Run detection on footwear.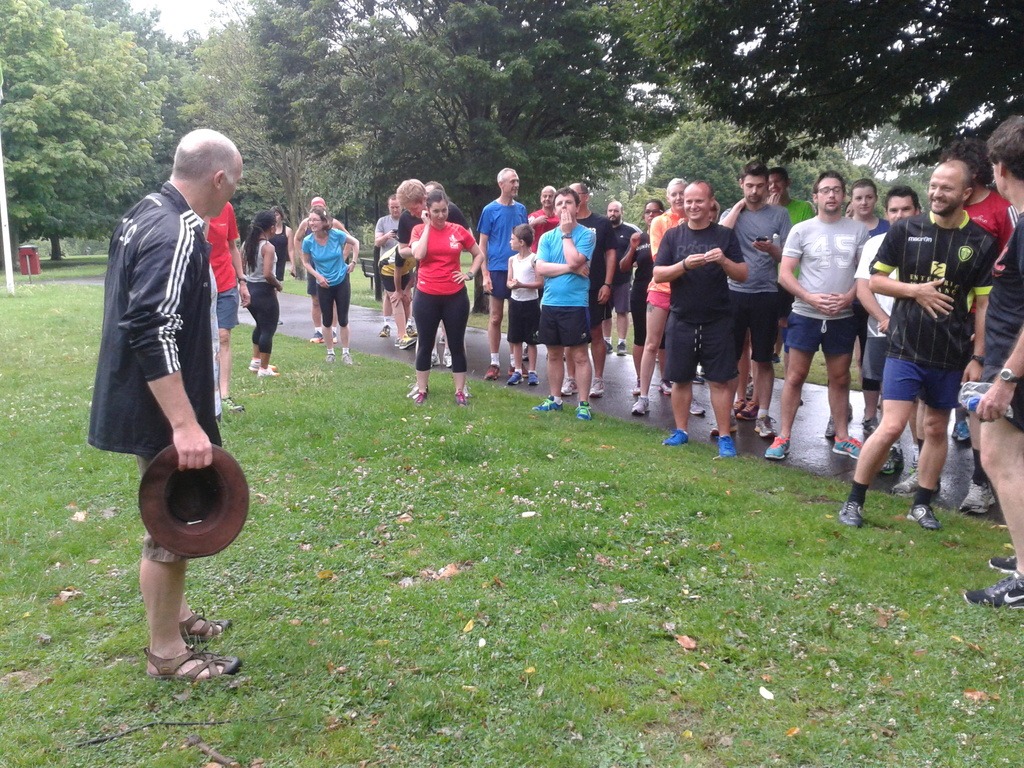
Result: pyautogui.locateOnScreen(668, 425, 688, 446).
